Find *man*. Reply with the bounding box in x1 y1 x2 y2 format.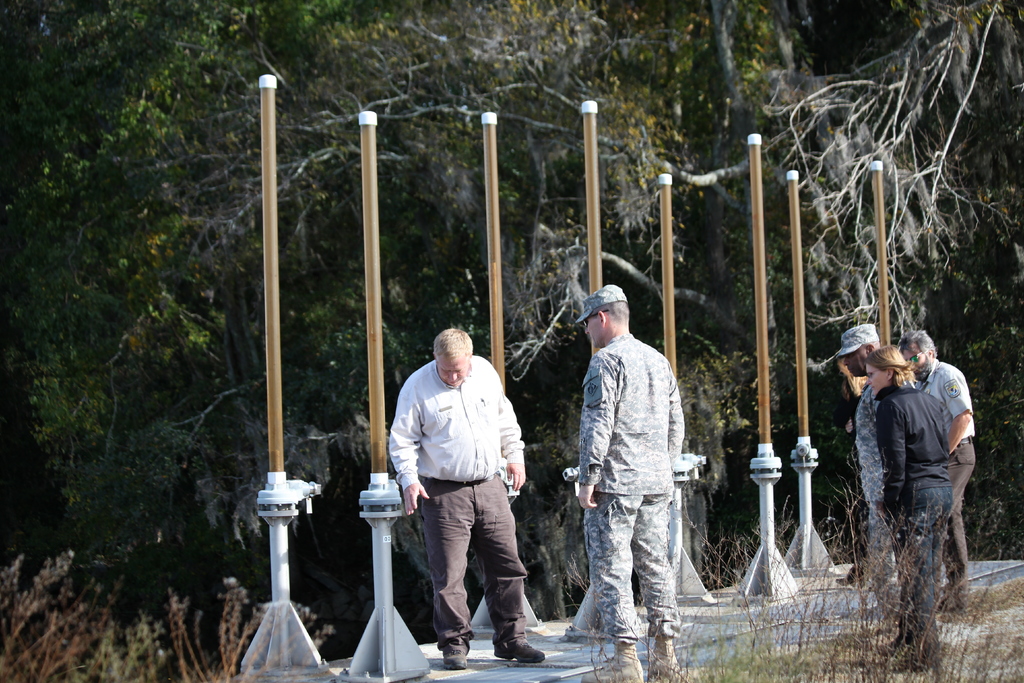
836 320 889 642.
